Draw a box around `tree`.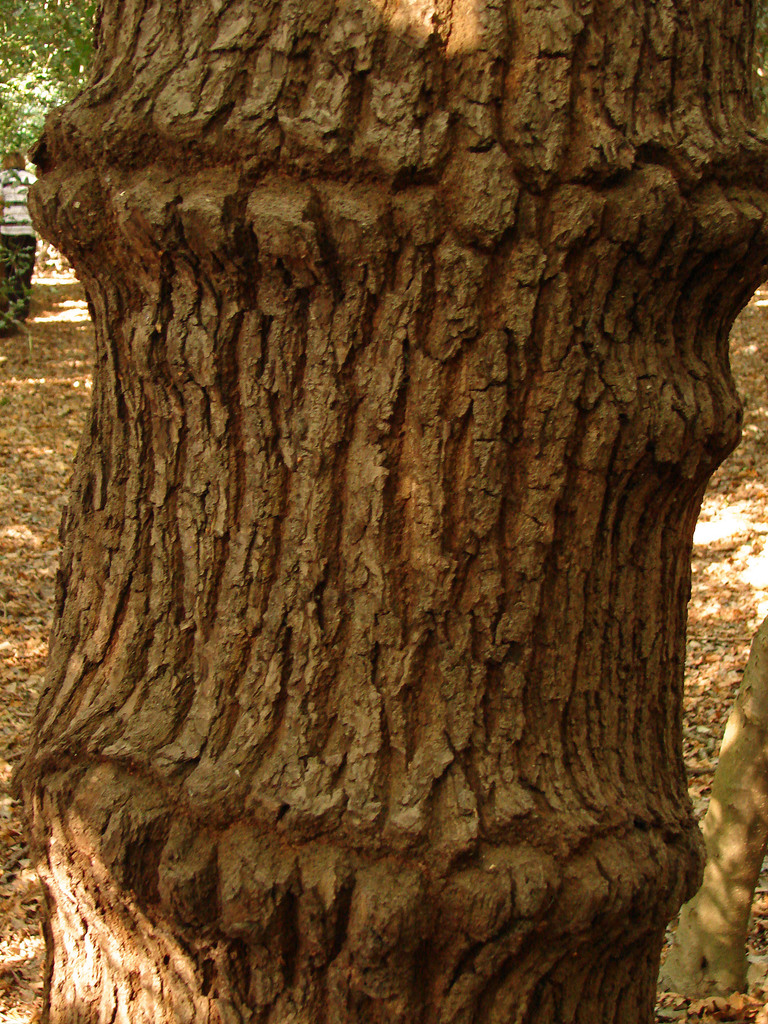
(4,0,767,1023).
